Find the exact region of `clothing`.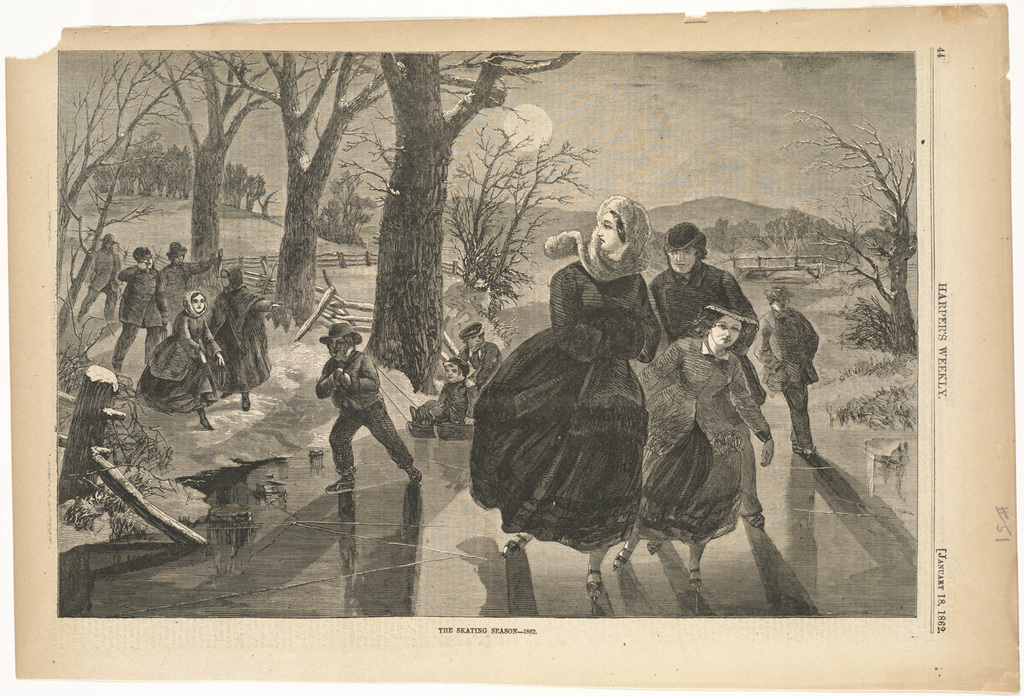
Exact region: 314, 356, 416, 482.
